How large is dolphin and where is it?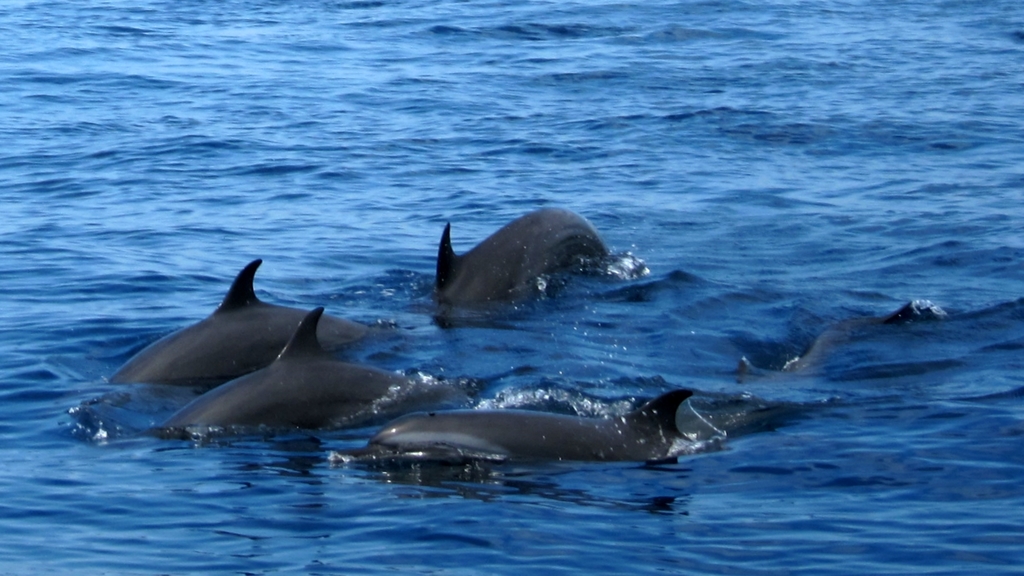
Bounding box: left=95, top=258, right=368, bottom=394.
